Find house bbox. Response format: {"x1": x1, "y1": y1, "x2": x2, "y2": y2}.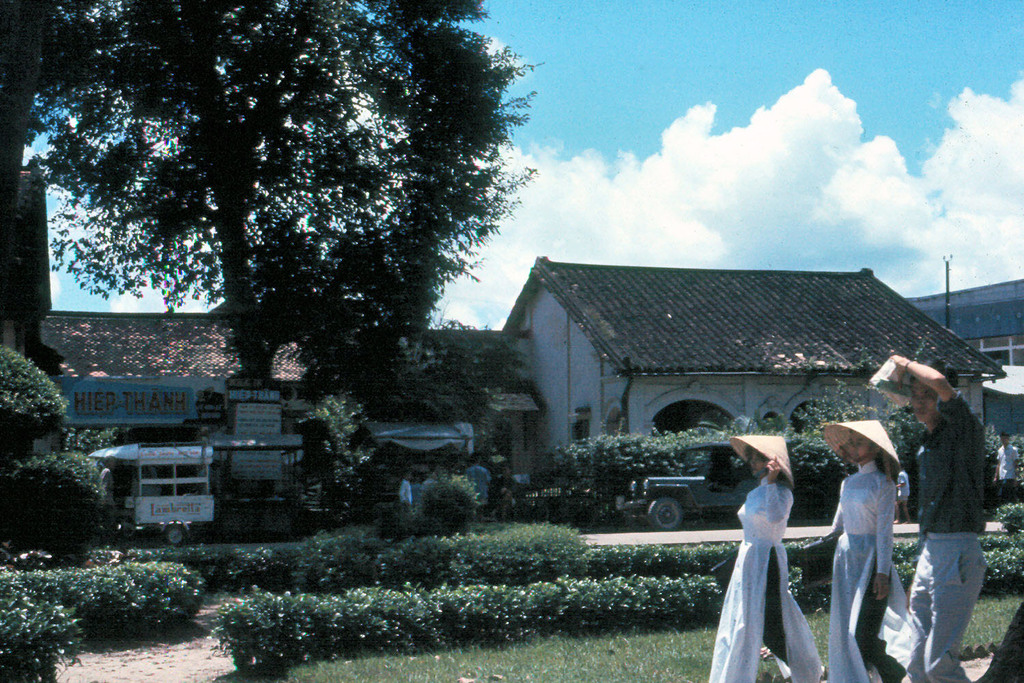
{"x1": 512, "y1": 253, "x2": 961, "y2": 476}.
